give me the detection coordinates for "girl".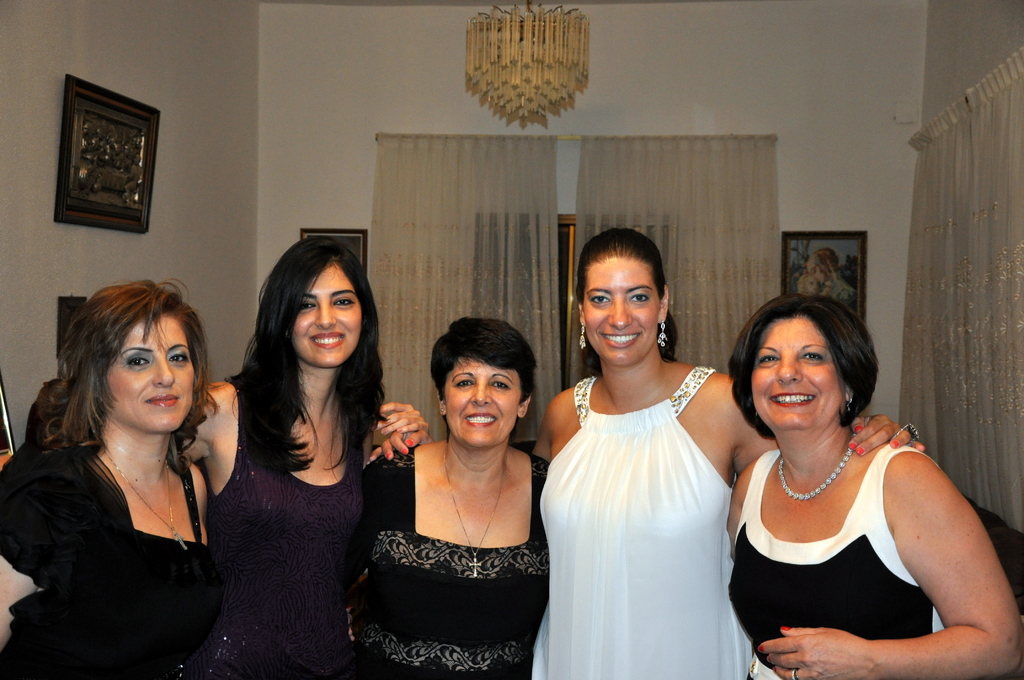
crop(0, 237, 390, 679).
